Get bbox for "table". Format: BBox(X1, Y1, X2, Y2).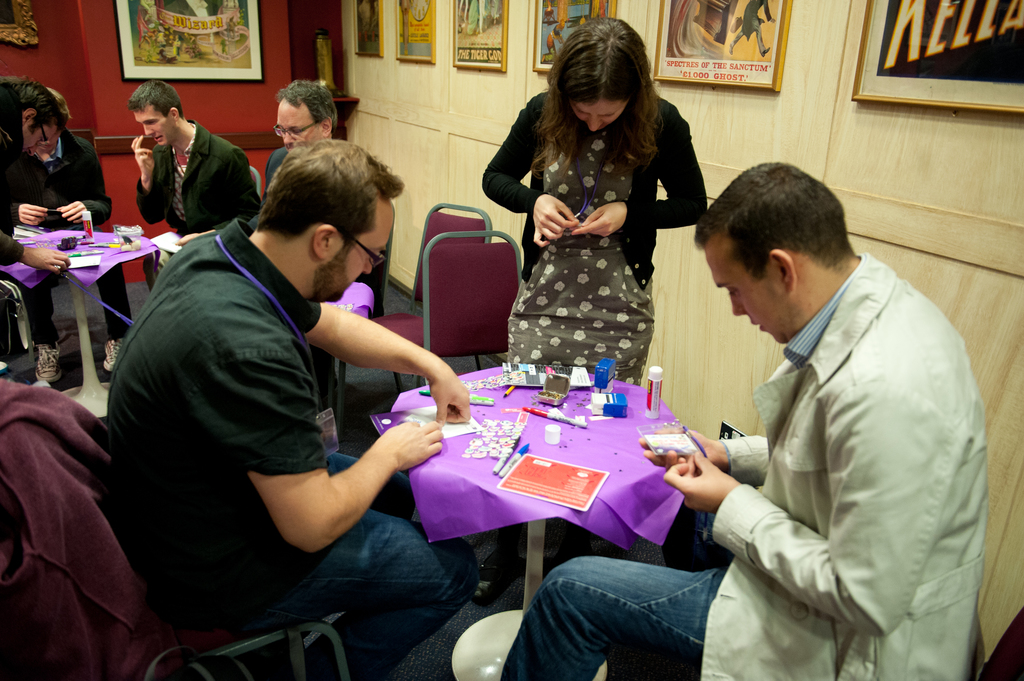
BBox(375, 366, 741, 604).
